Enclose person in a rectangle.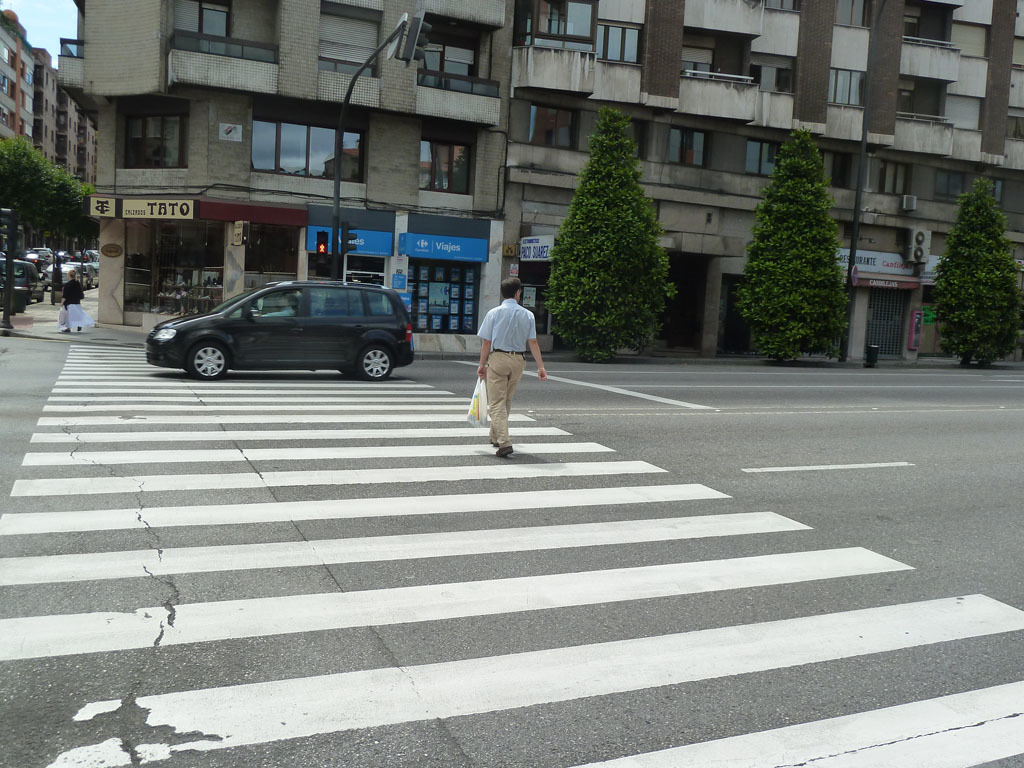
x1=455 y1=282 x2=552 y2=459.
